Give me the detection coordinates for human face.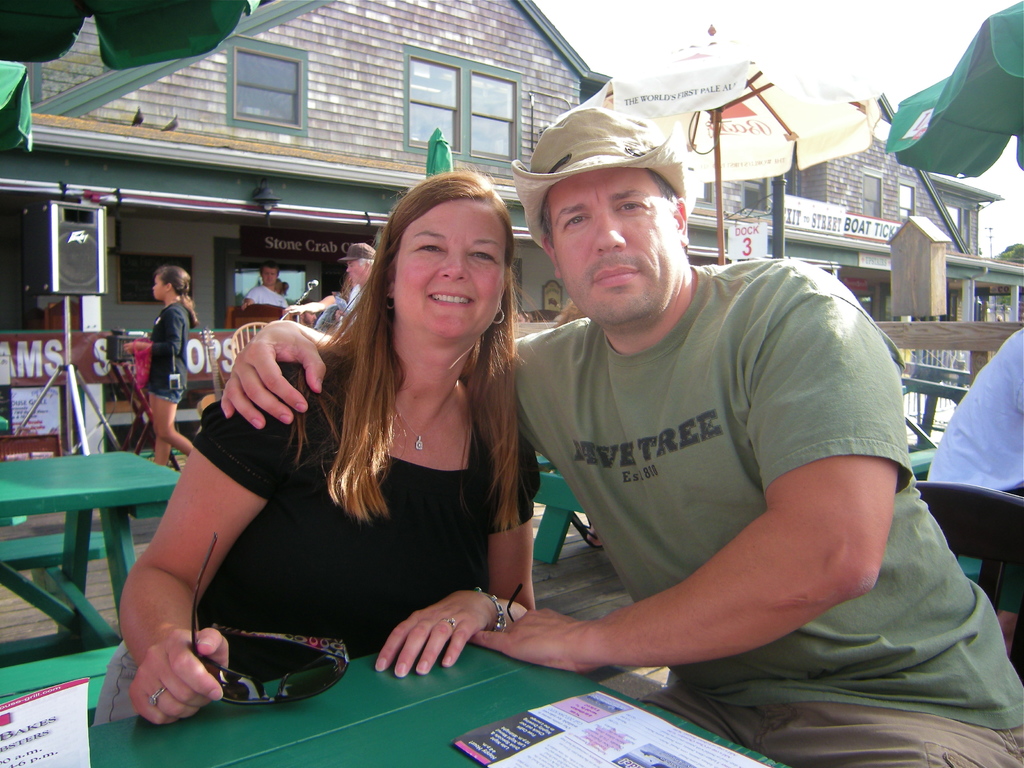
left=262, top=266, right=278, bottom=285.
